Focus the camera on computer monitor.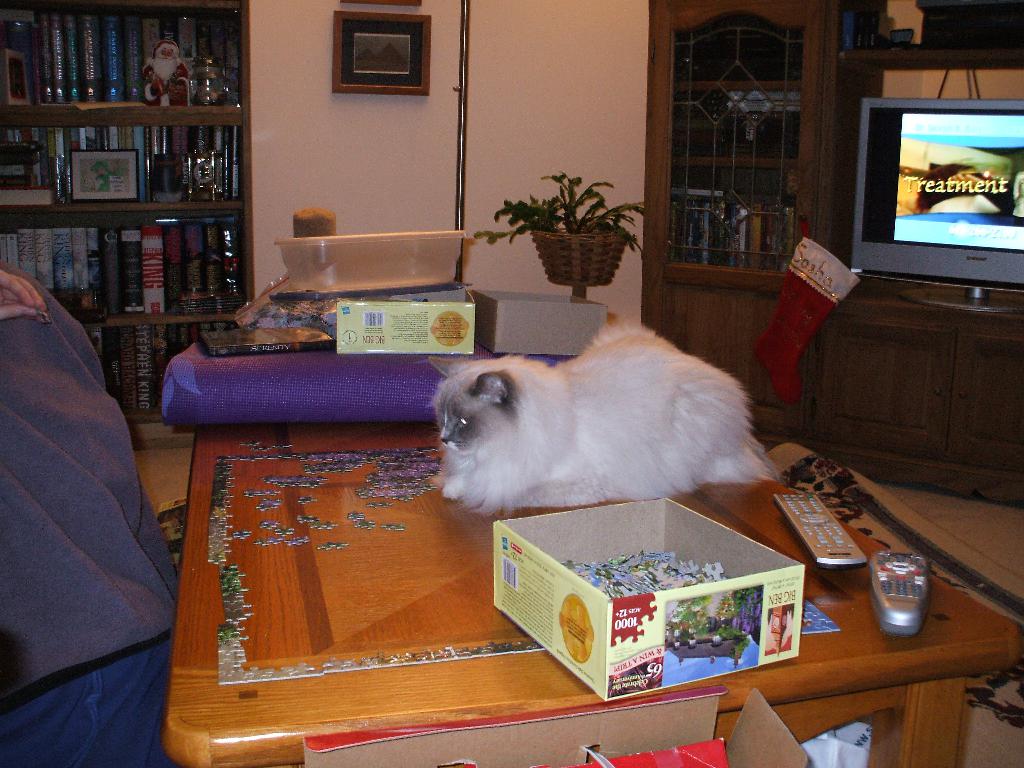
Focus region: (x1=846, y1=97, x2=1023, y2=323).
